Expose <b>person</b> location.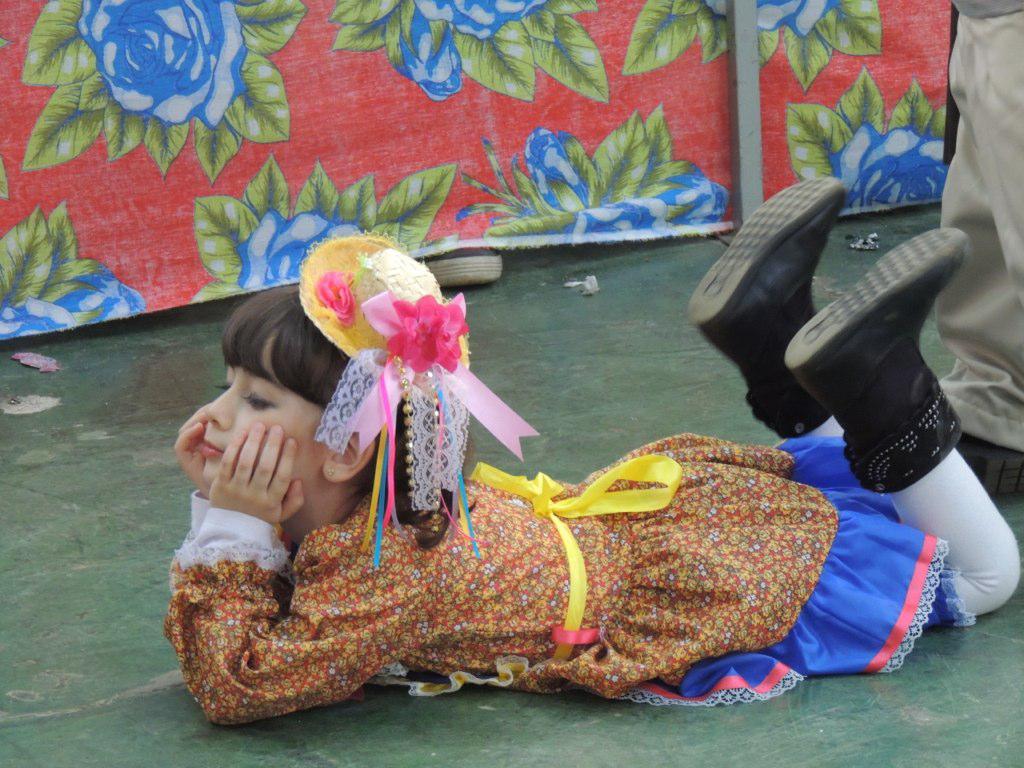
Exposed at <box>945,0,1023,499</box>.
